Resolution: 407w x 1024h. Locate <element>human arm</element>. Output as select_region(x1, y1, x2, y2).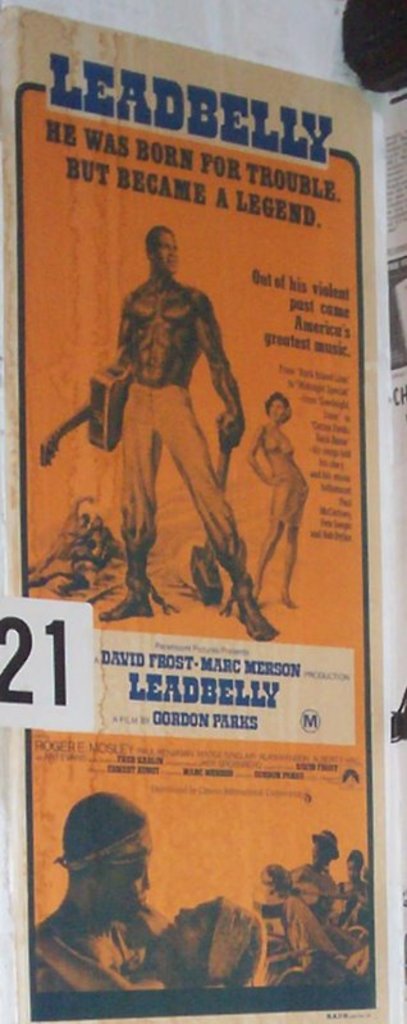
select_region(244, 421, 280, 490).
